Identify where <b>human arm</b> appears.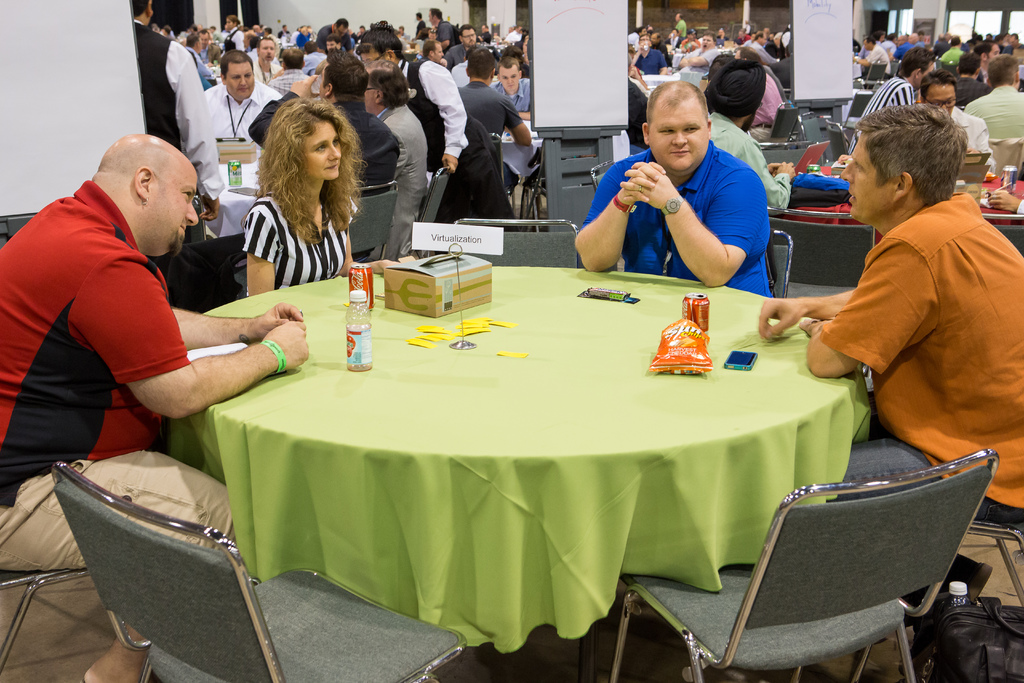
Appears at [left=981, top=178, right=1023, bottom=212].
